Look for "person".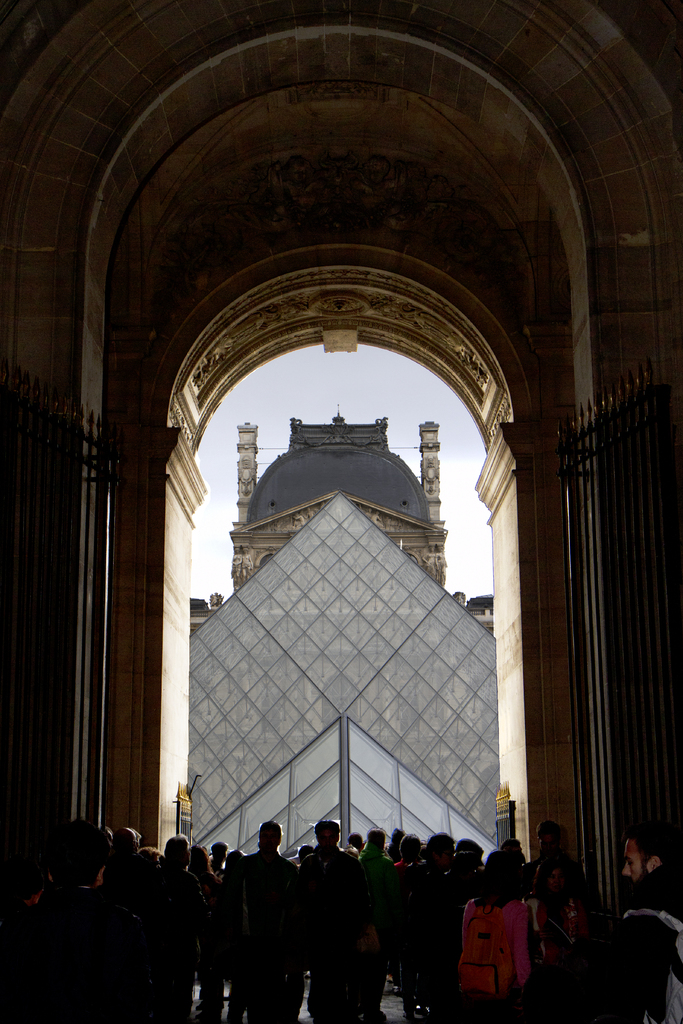
Found: {"left": 458, "top": 844, "right": 545, "bottom": 1023}.
